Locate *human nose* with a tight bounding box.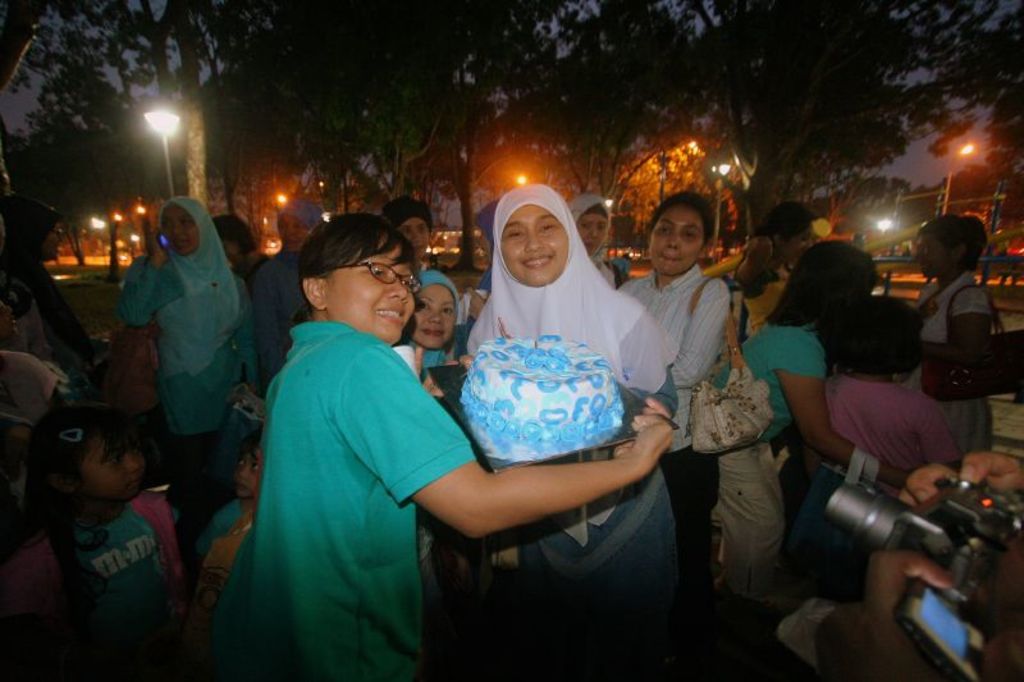
[x1=396, y1=279, x2=407, y2=299].
